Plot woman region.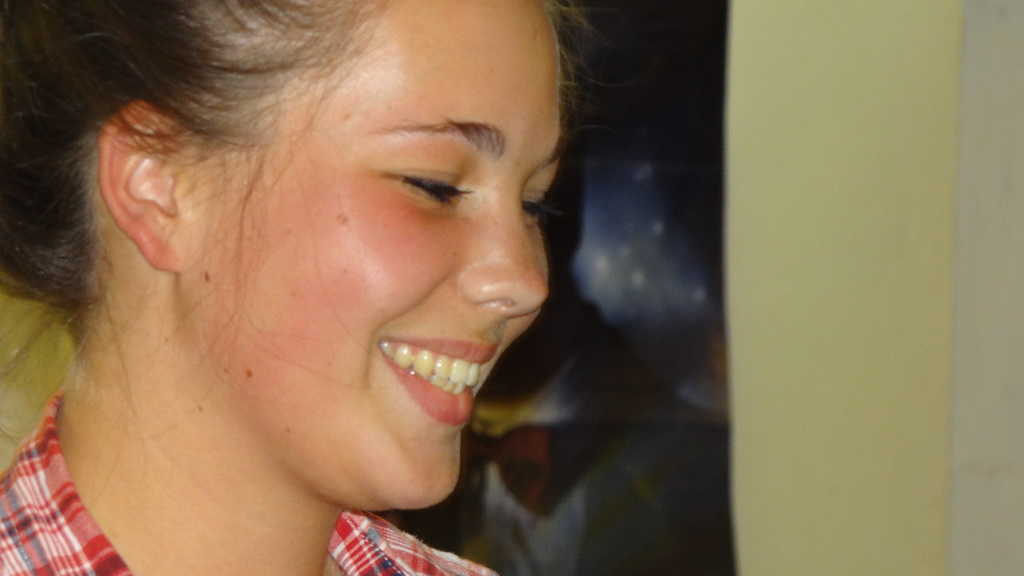
Plotted at pyautogui.locateOnScreen(2, 7, 669, 570).
